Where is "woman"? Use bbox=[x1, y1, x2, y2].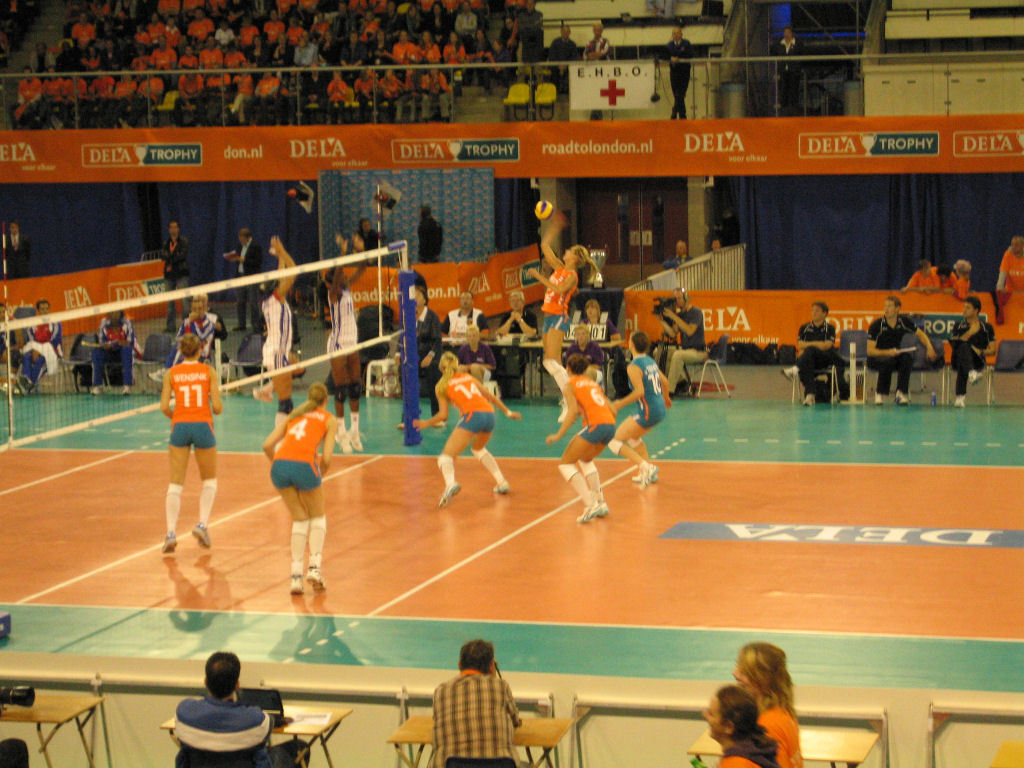
bbox=[699, 678, 778, 767].
